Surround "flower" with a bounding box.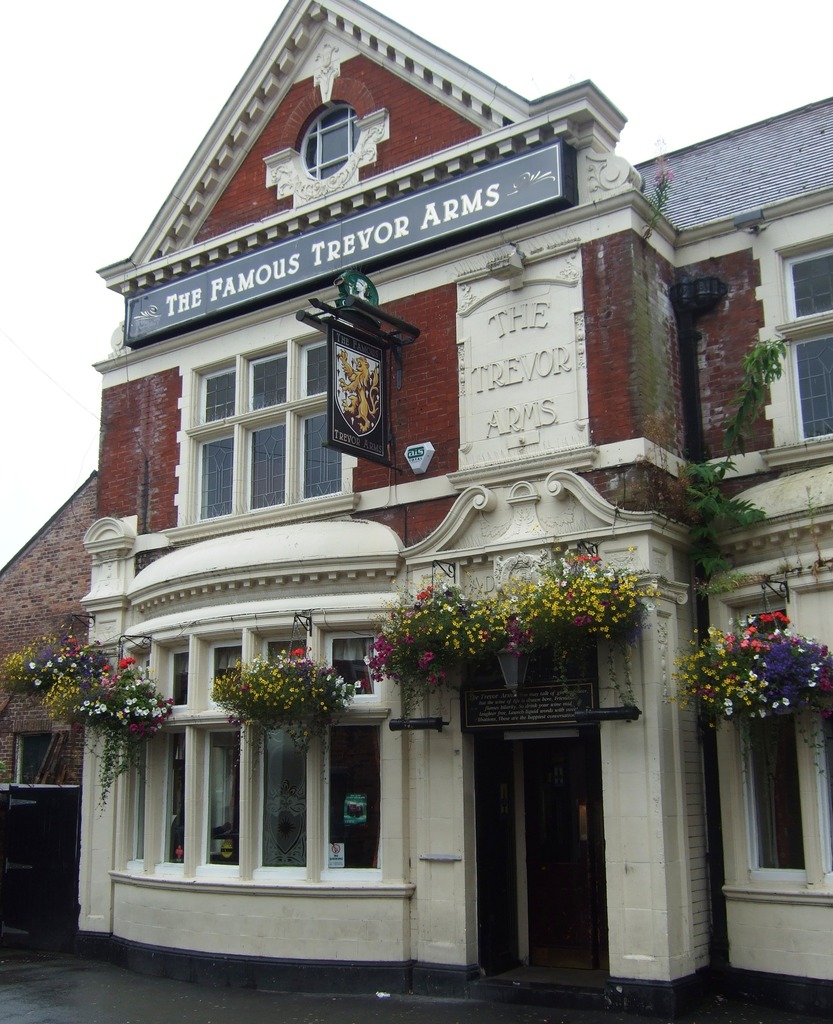
rect(720, 695, 739, 714).
